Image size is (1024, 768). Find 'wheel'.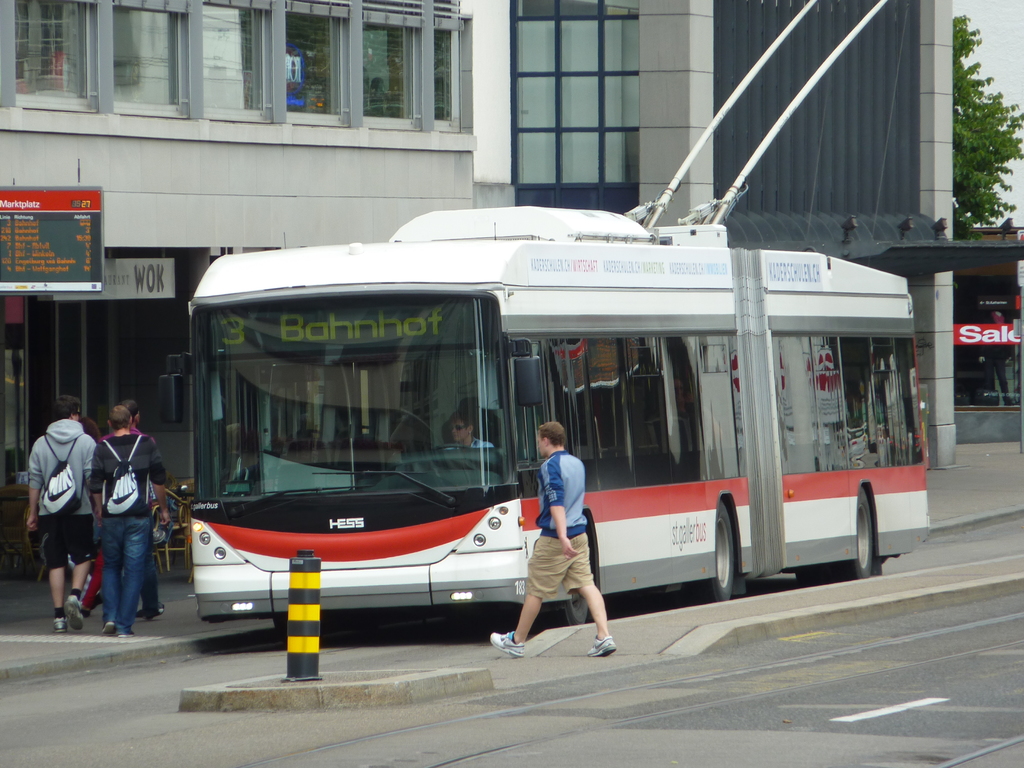
836 484 876 580.
